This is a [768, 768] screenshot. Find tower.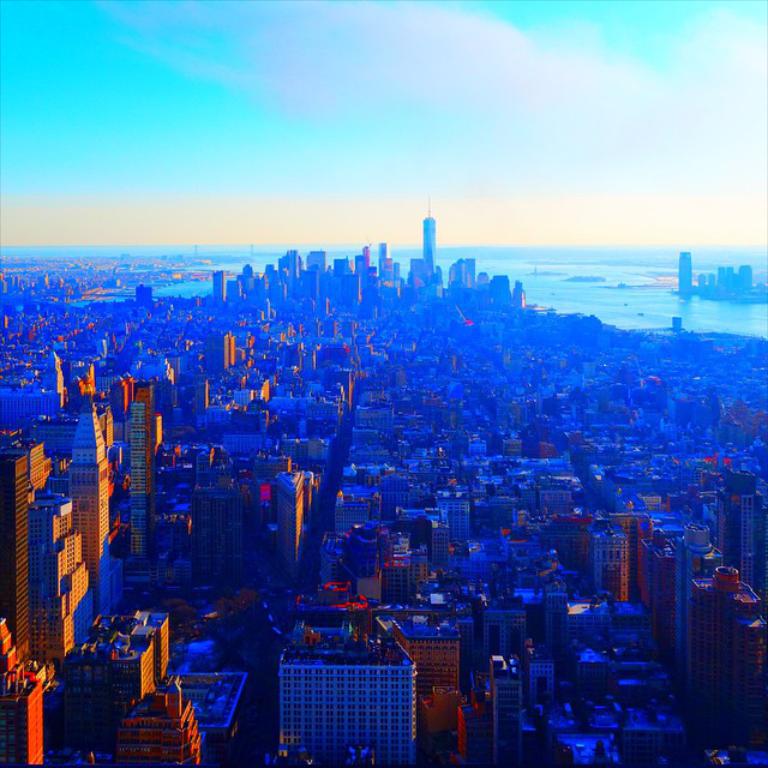
Bounding box: left=674, top=250, right=695, bottom=305.
